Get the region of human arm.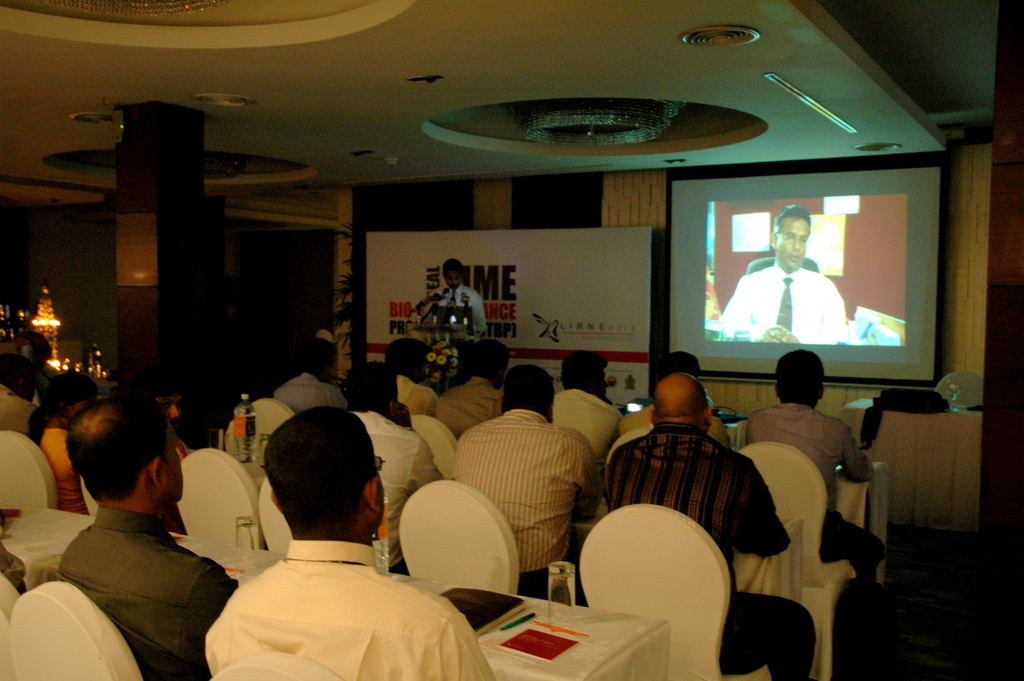
detection(412, 600, 497, 680).
